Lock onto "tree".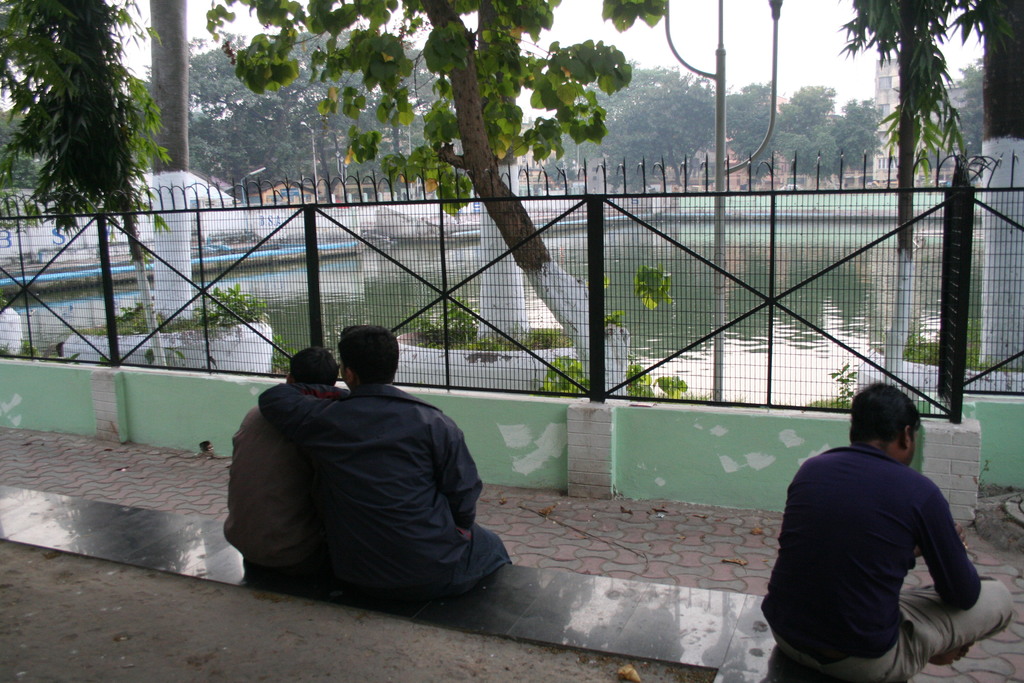
Locked: <box>777,103,808,136</box>.
